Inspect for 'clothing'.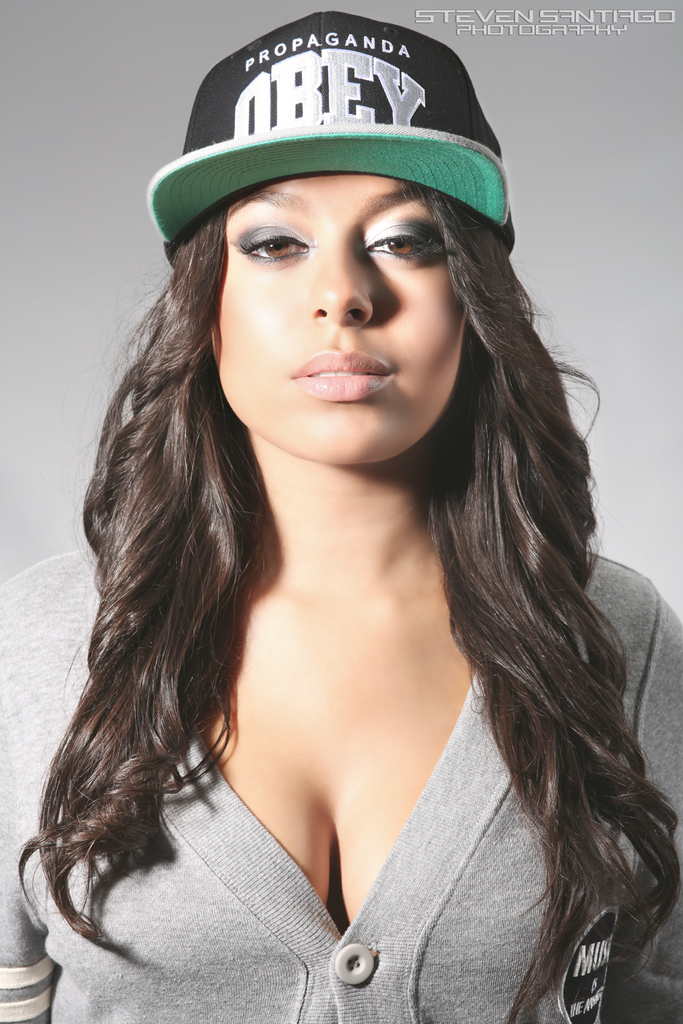
Inspection: region(22, 333, 658, 988).
